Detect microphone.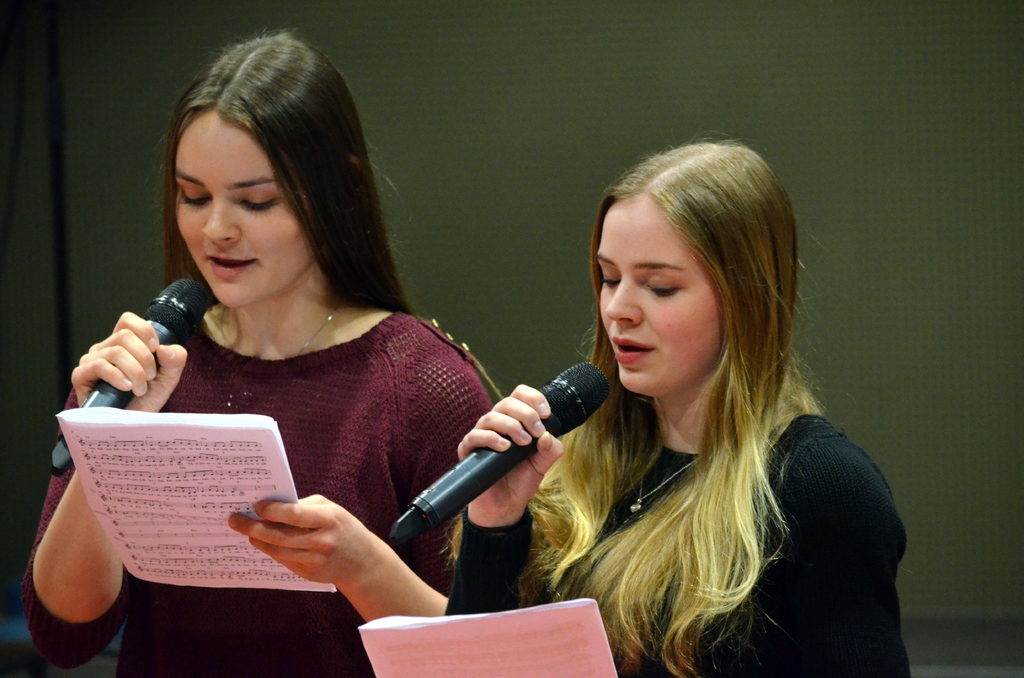
Detected at rect(47, 277, 215, 480).
